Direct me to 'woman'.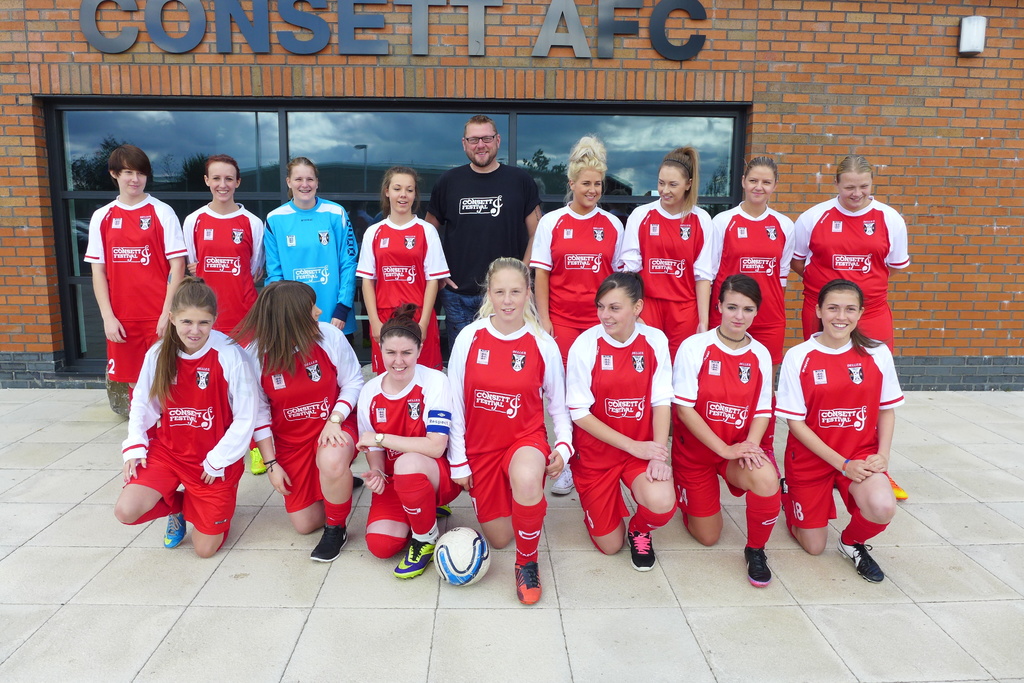
Direction: box(791, 152, 924, 501).
